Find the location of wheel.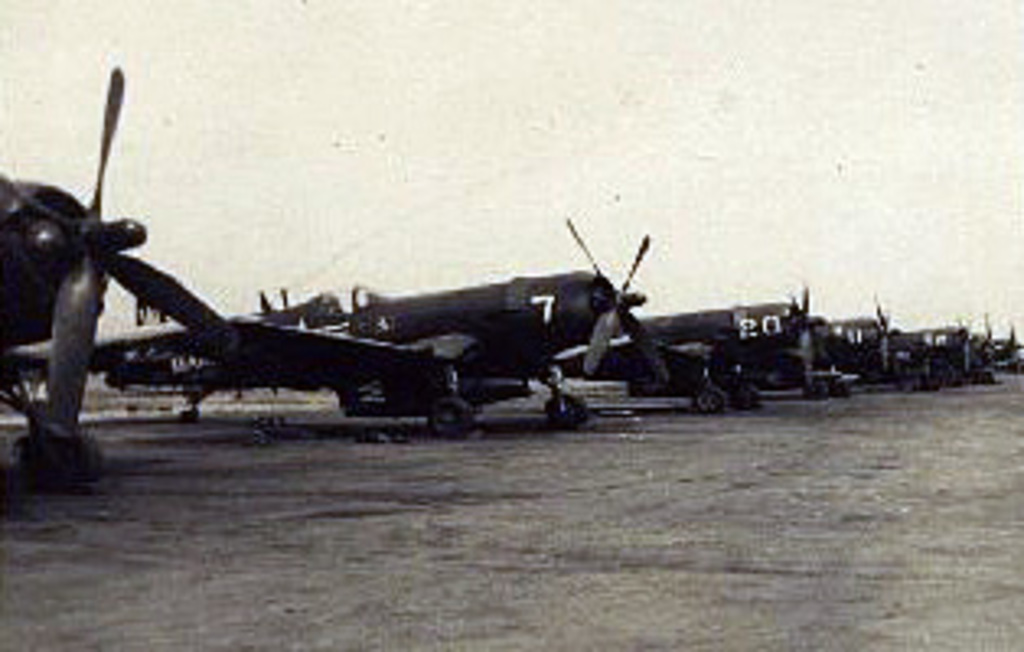
Location: detection(548, 391, 587, 427).
